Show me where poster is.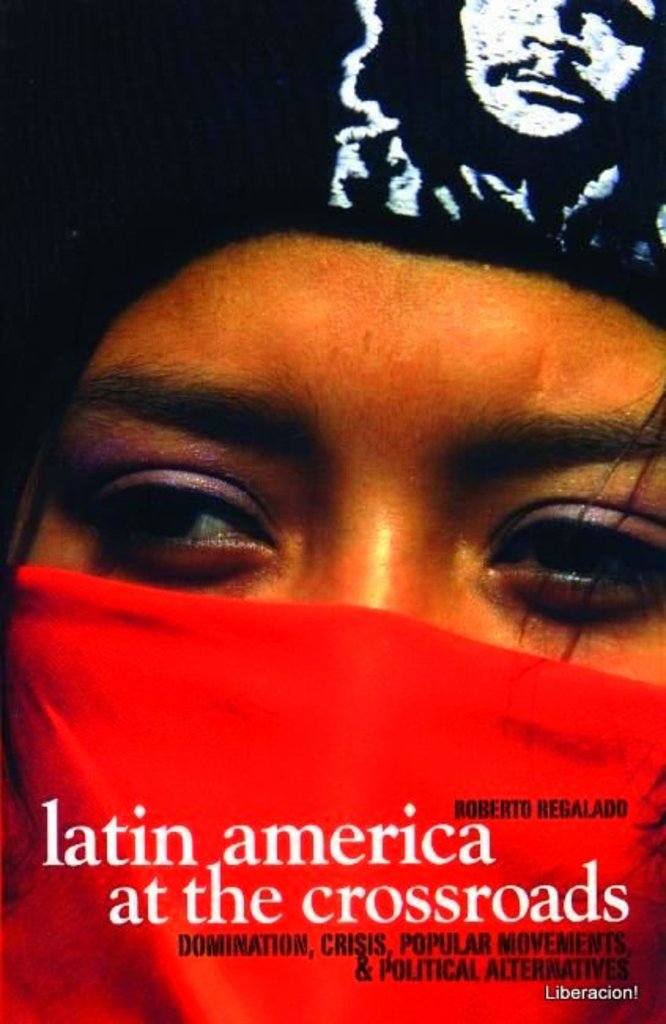
poster is at 0:0:664:1022.
